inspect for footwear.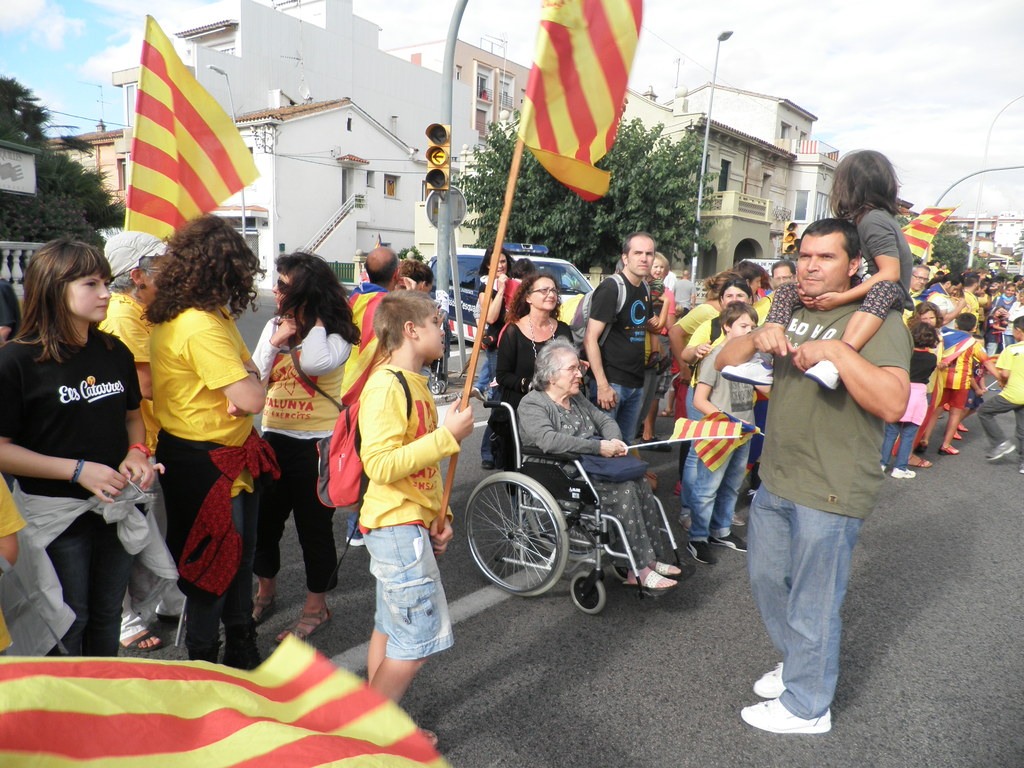
Inspection: <bbox>918, 436, 928, 451</bbox>.
